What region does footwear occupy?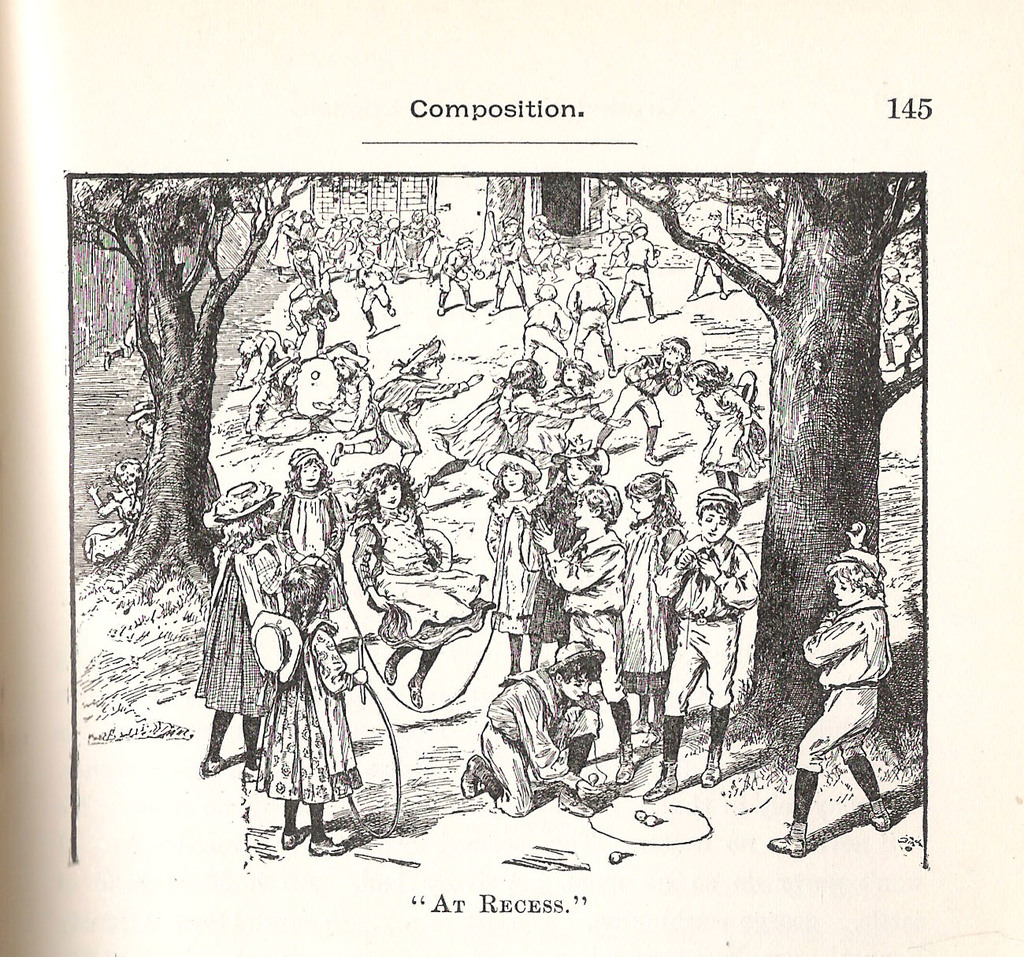
region(644, 760, 679, 802).
